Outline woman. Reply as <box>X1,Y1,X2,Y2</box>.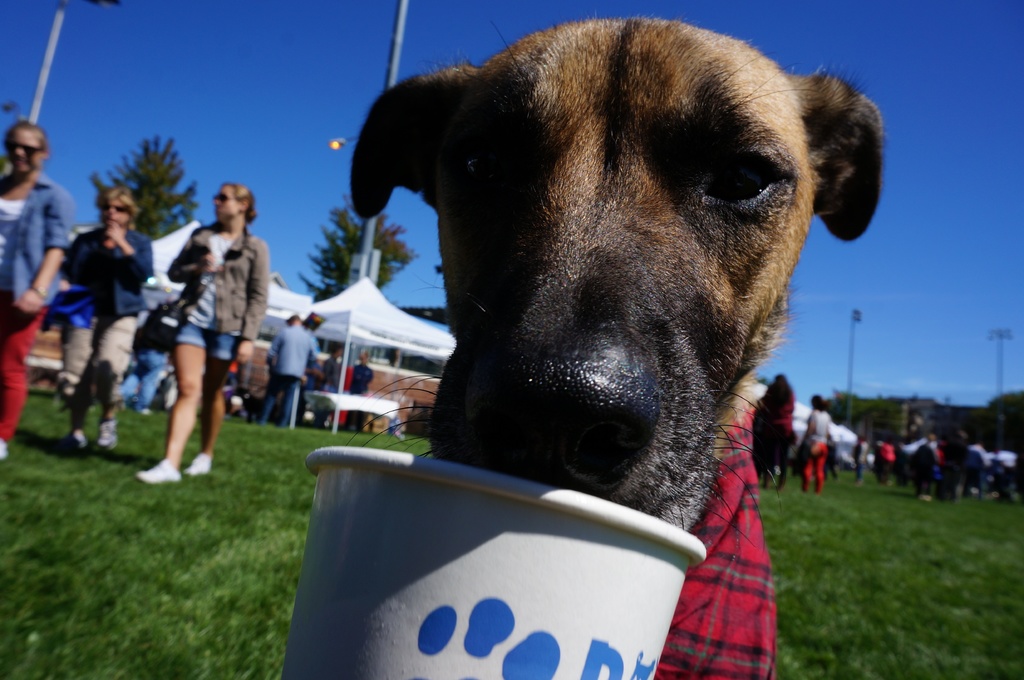
<box>136,182,272,482</box>.
